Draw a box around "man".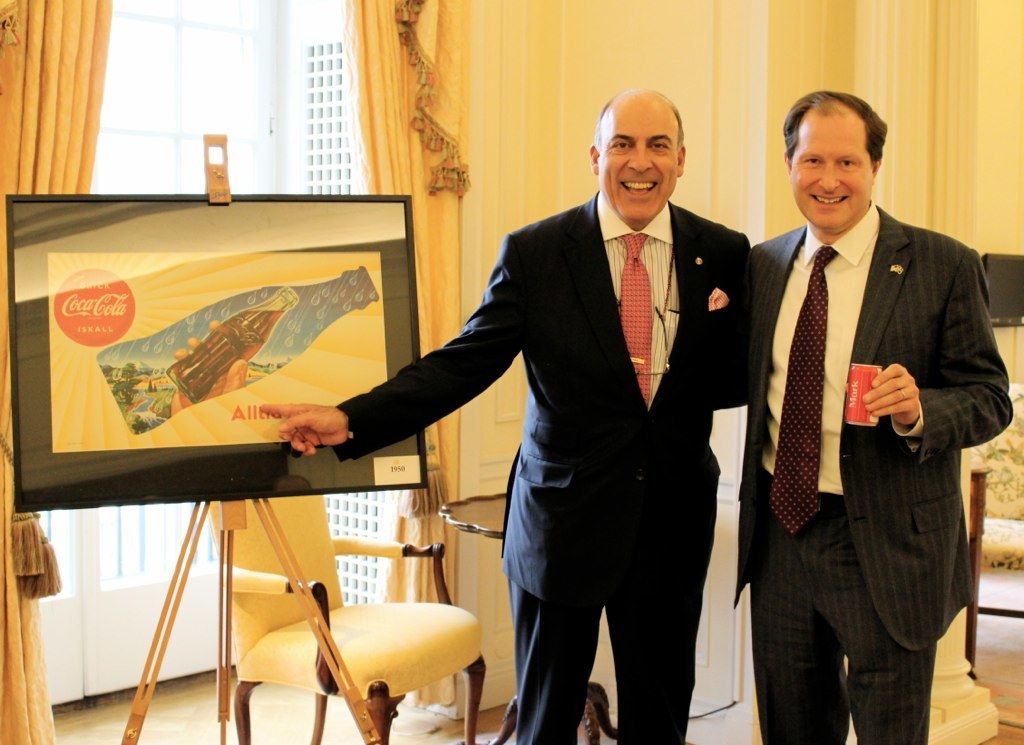
740 77 1003 744.
